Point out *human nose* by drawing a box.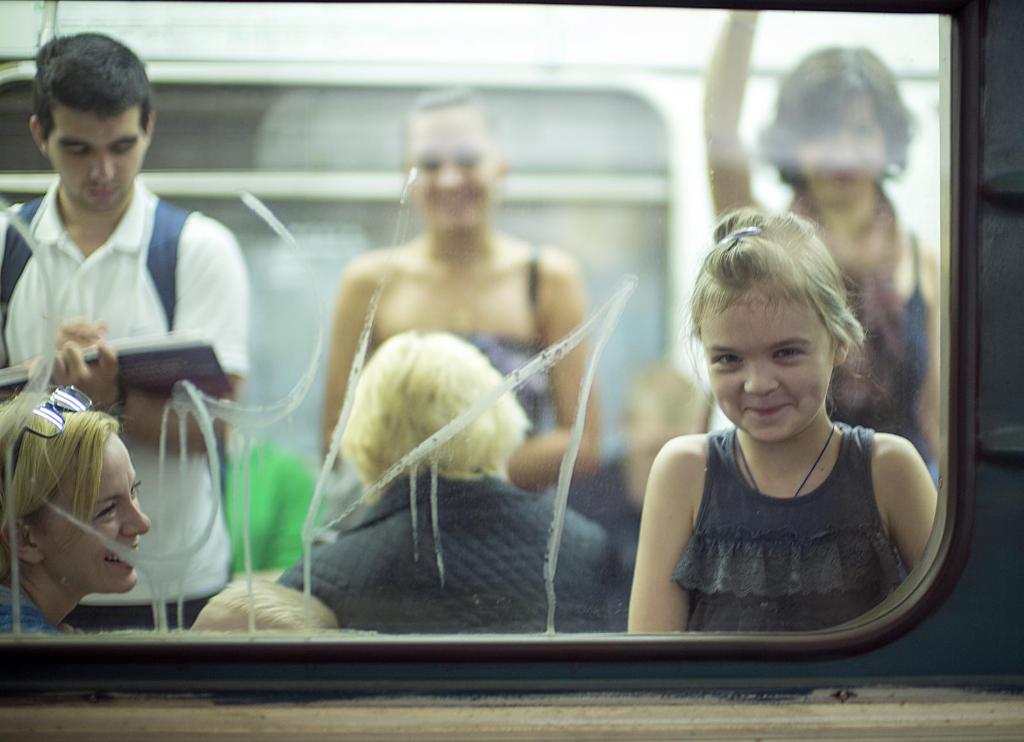
<box>430,156,466,193</box>.
